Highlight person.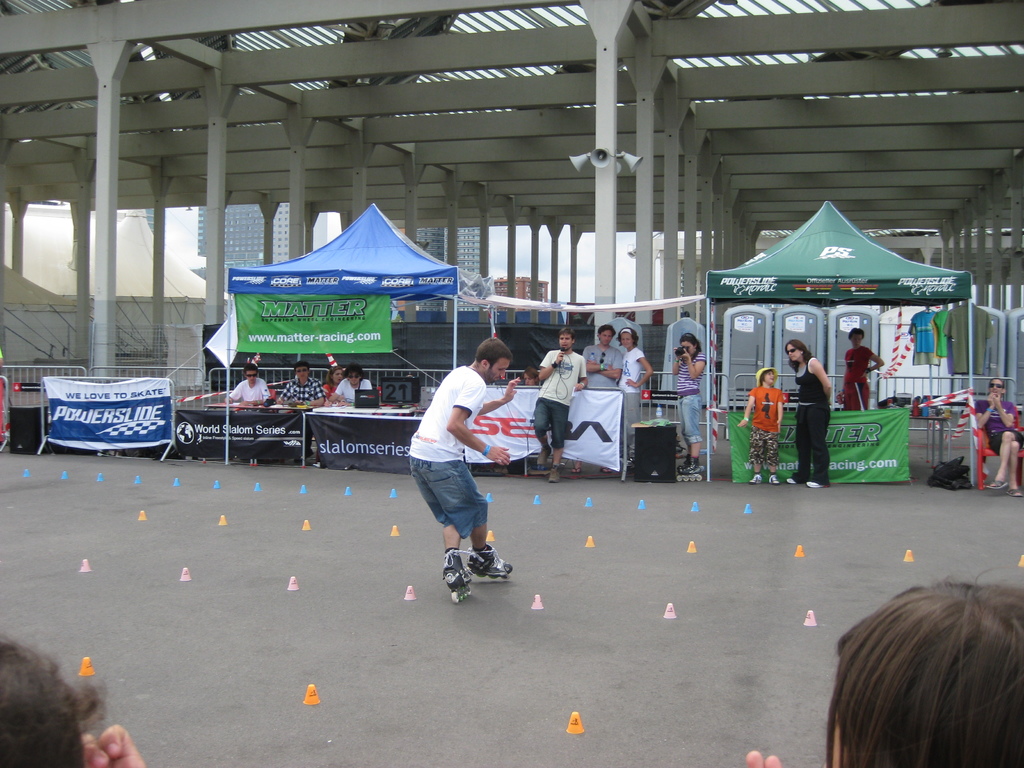
Highlighted region: [326, 365, 369, 404].
